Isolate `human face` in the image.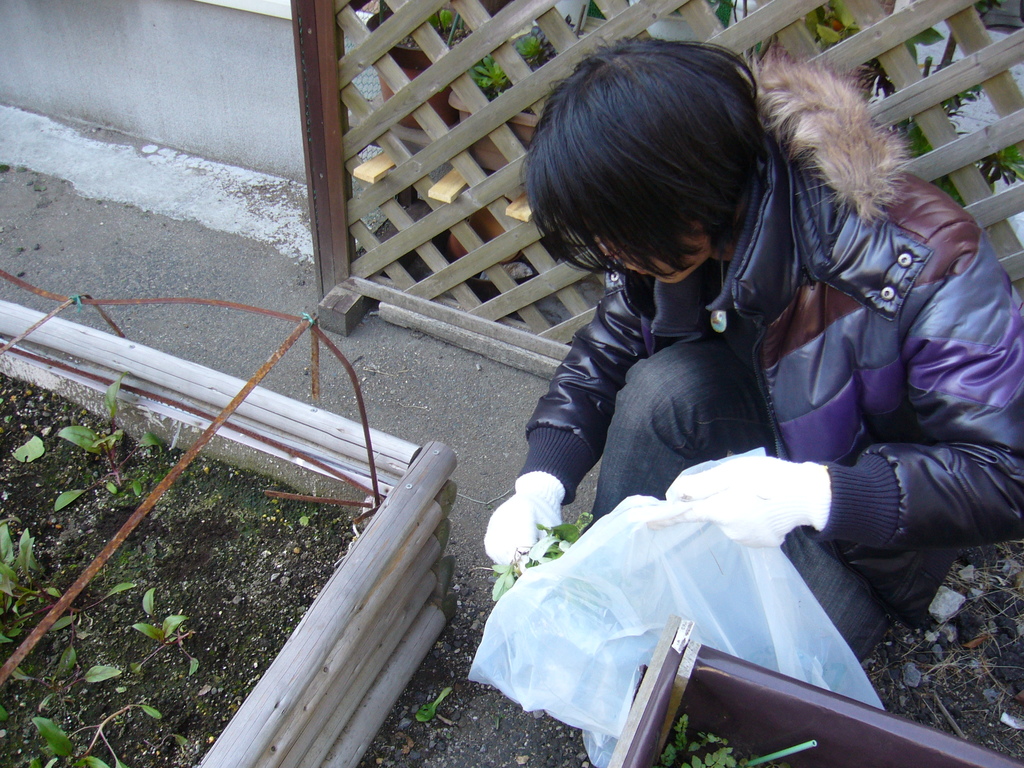
Isolated region: 593/220/711/281.
